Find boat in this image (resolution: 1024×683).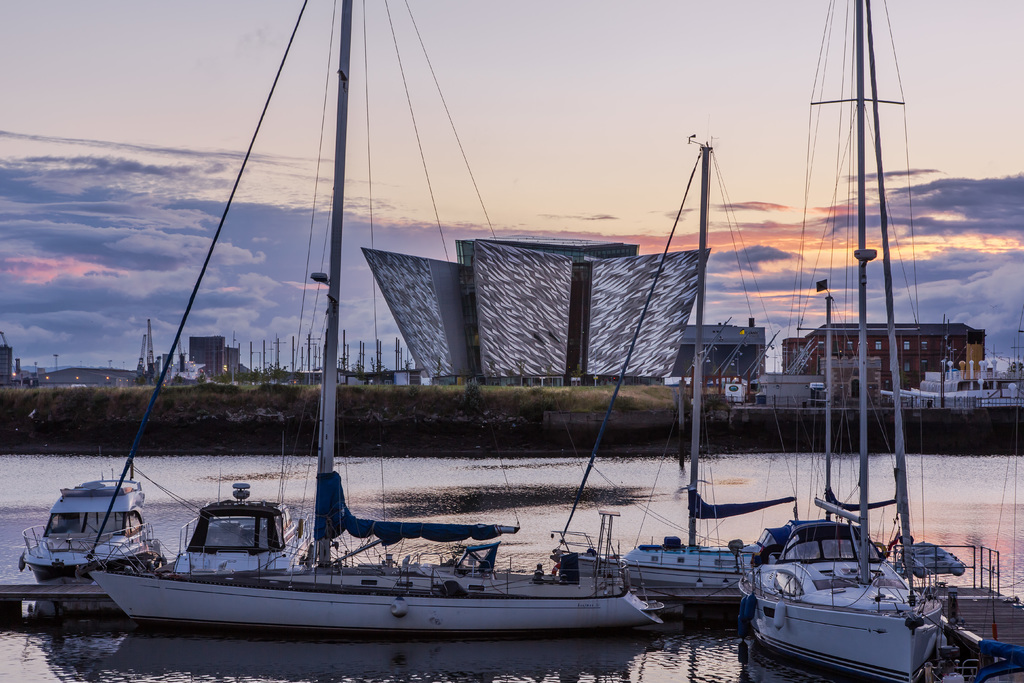
l=715, t=0, r=951, b=682.
